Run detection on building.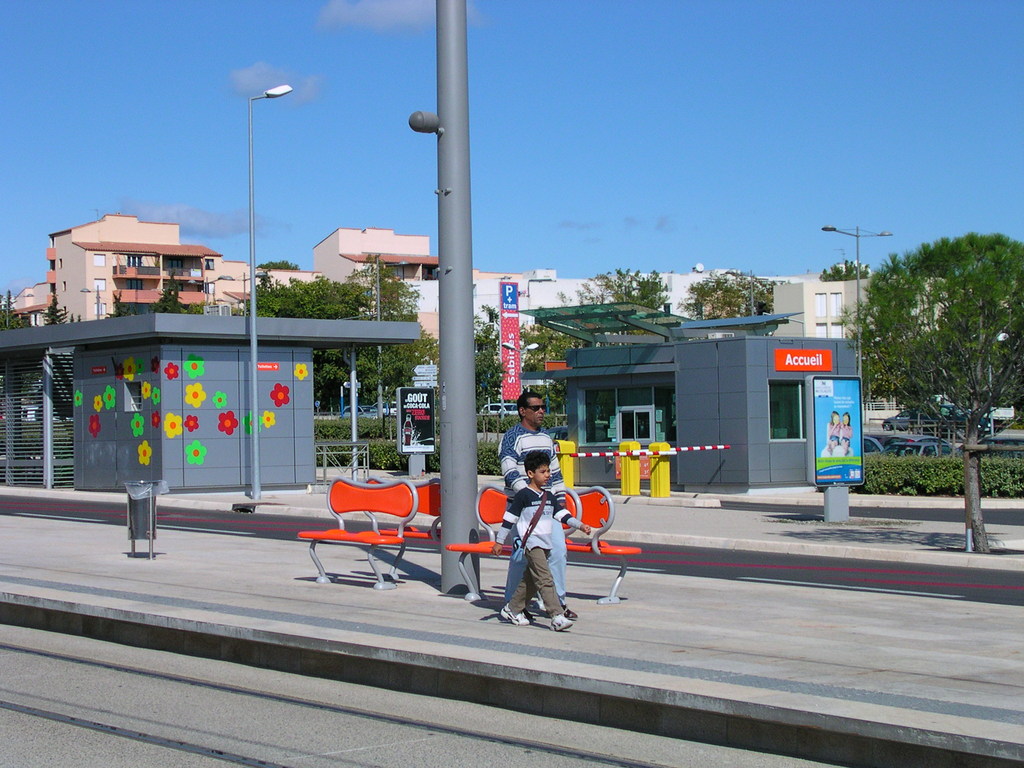
Result: Rect(468, 271, 949, 365).
